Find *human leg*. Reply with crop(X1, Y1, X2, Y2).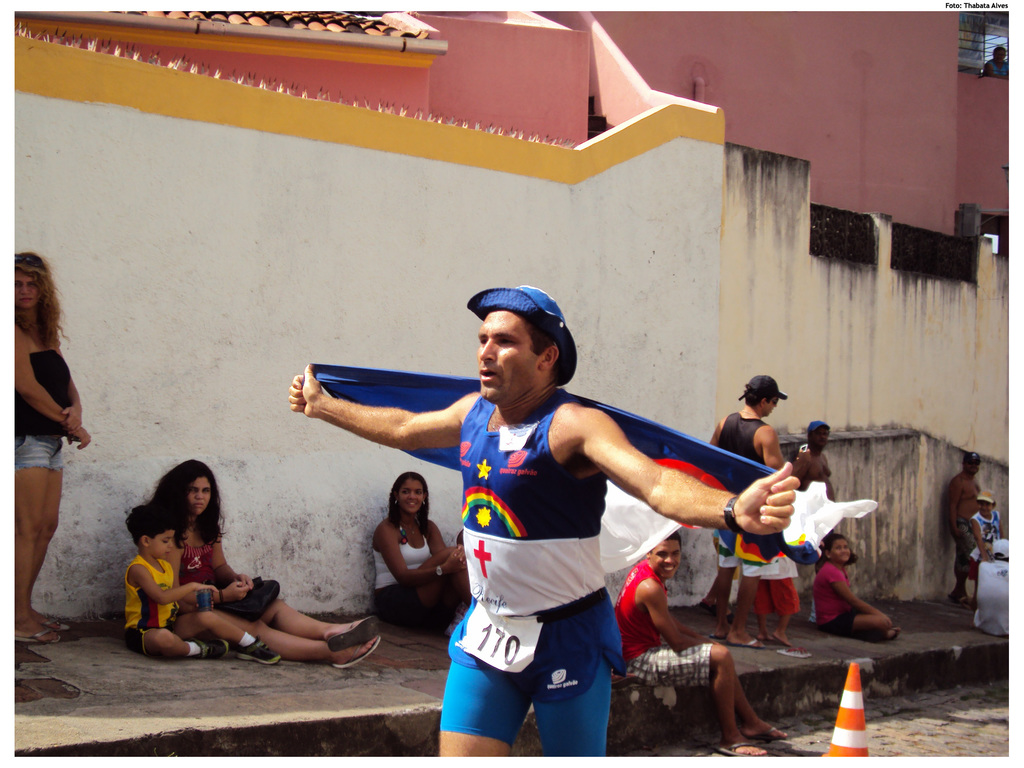
crop(822, 610, 902, 642).
